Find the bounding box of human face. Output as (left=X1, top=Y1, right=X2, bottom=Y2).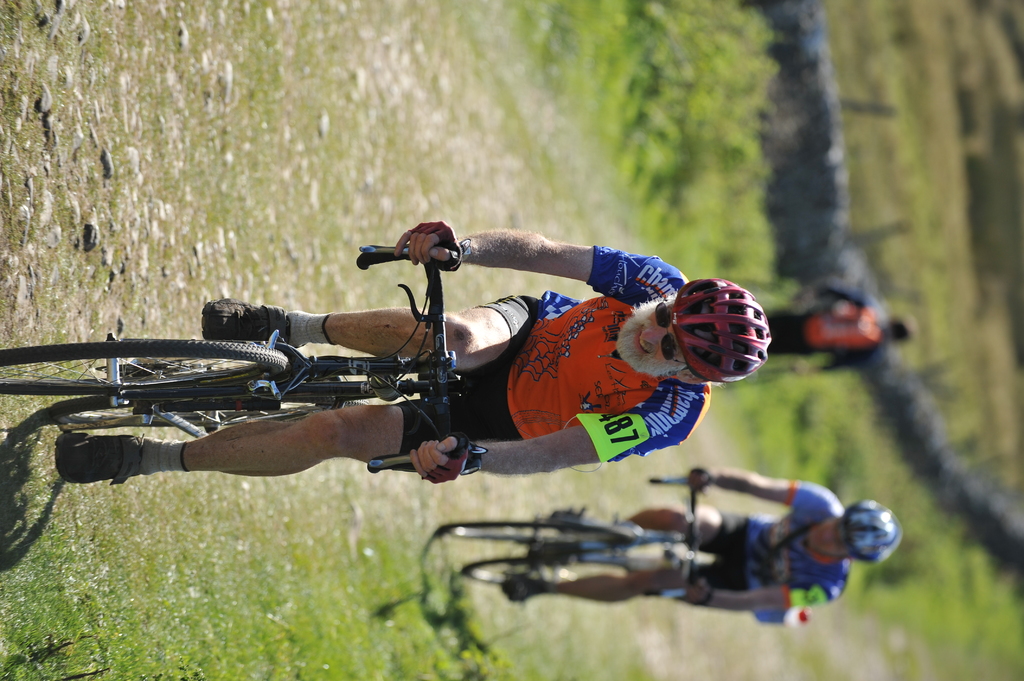
(left=625, top=301, right=686, bottom=371).
